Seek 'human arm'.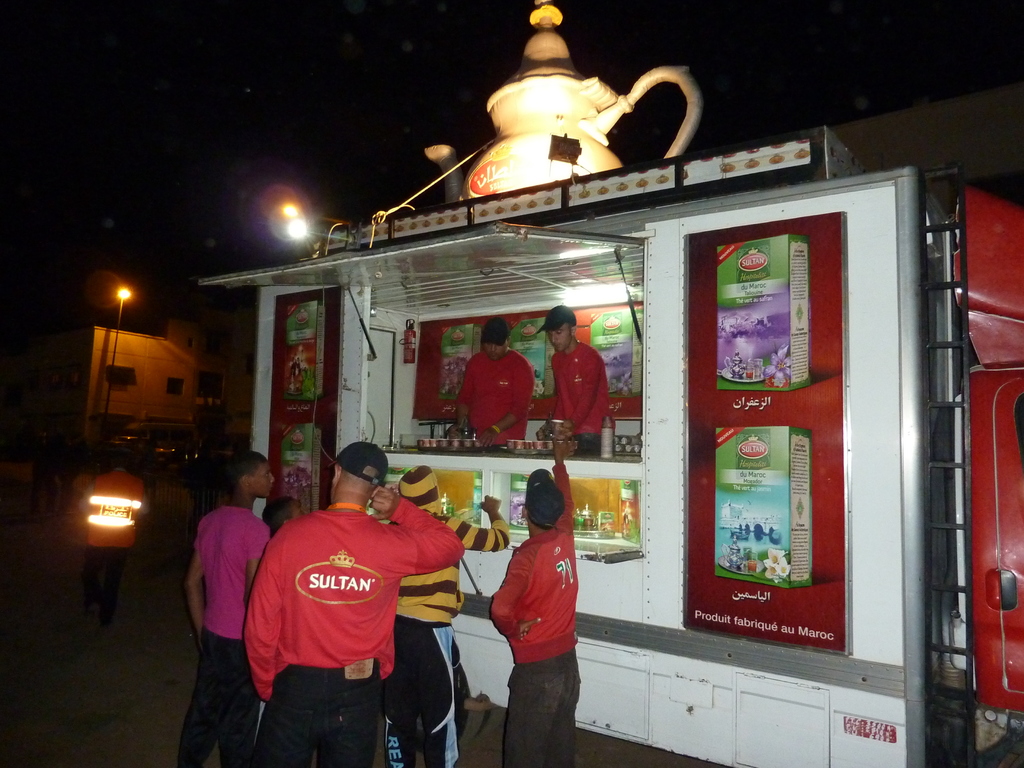
bbox=[548, 431, 579, 526].
